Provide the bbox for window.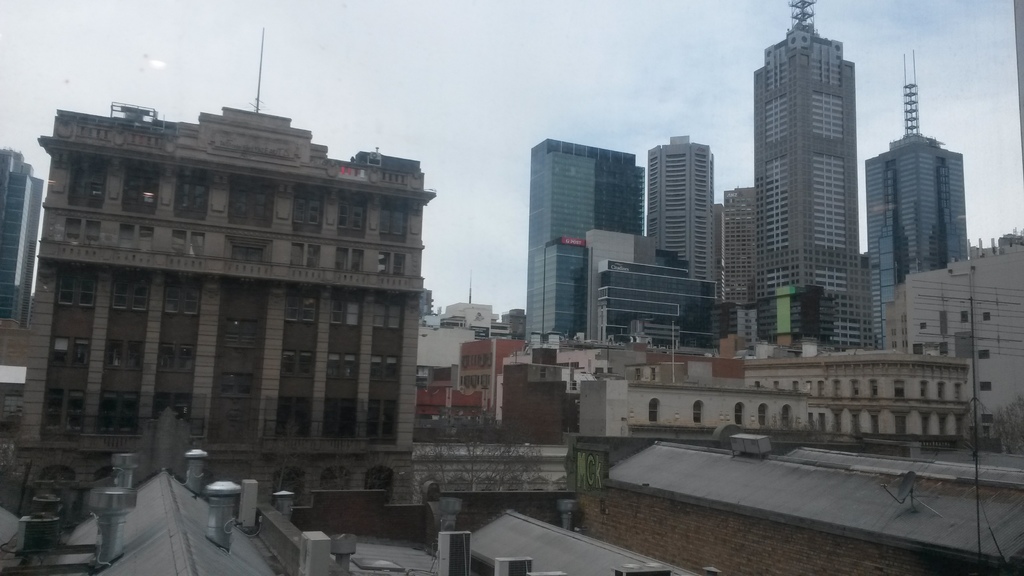
left=121, top=171, right=158, bottom=216.
